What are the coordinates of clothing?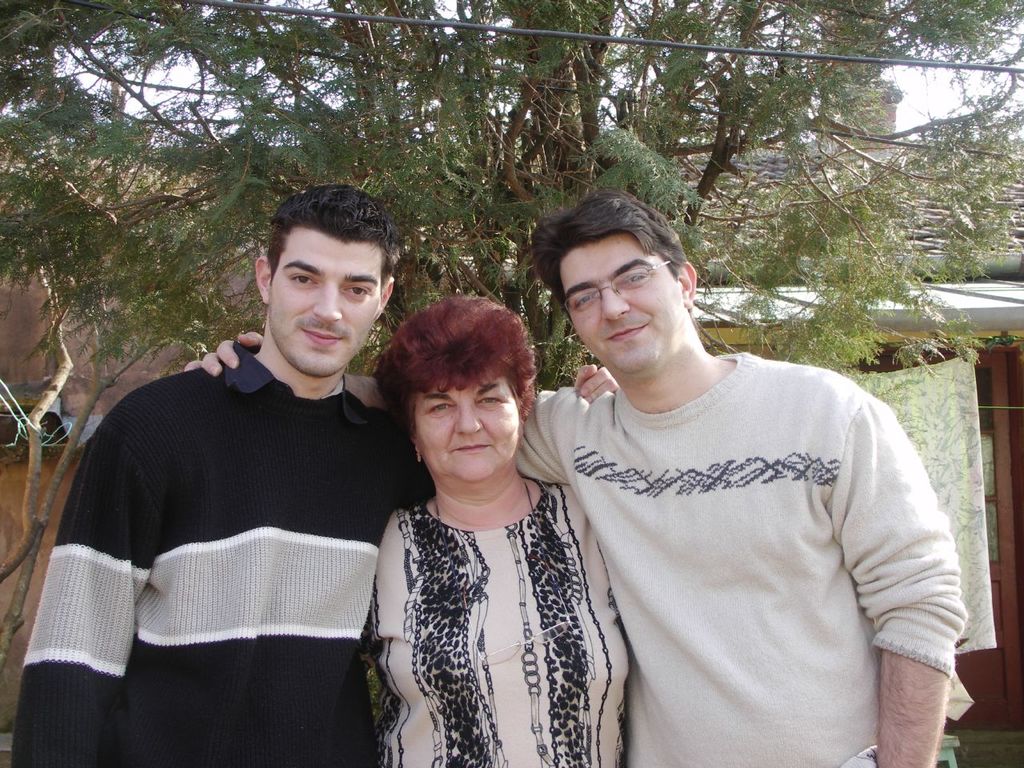
354:474:644:767.
